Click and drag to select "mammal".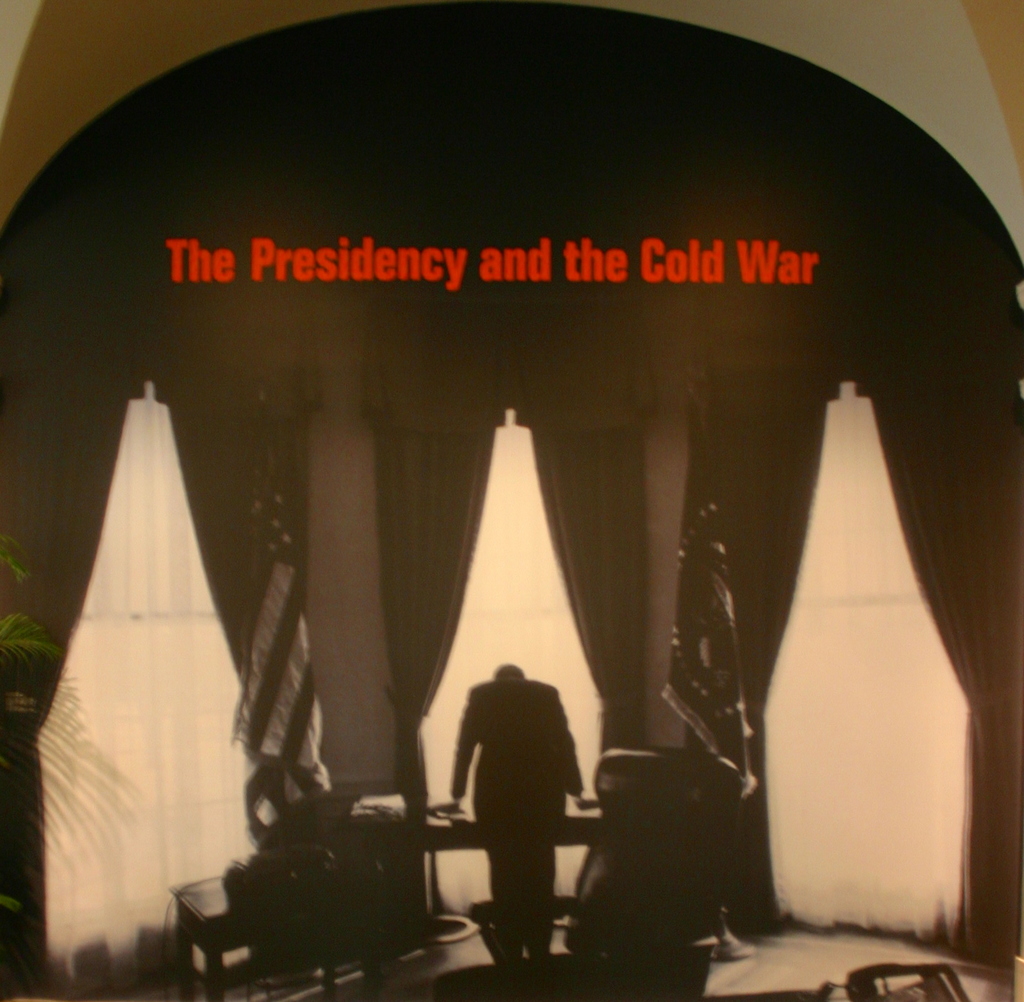
Selection: bbox=(440, 654, 587, 938).
